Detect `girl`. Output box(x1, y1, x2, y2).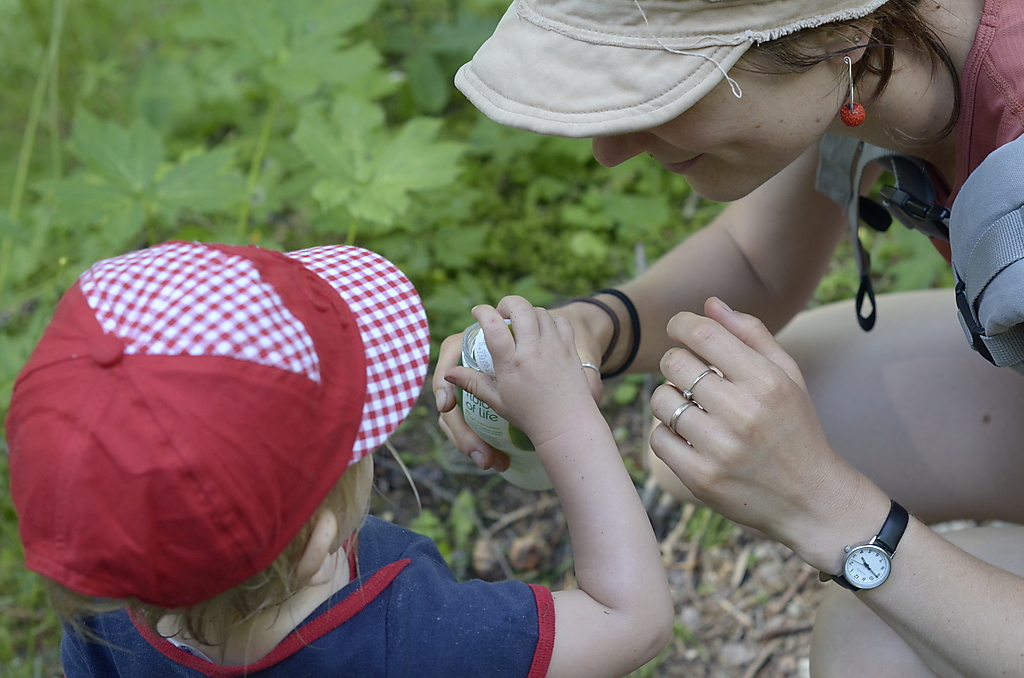
box(5, 237, 671, 677).
